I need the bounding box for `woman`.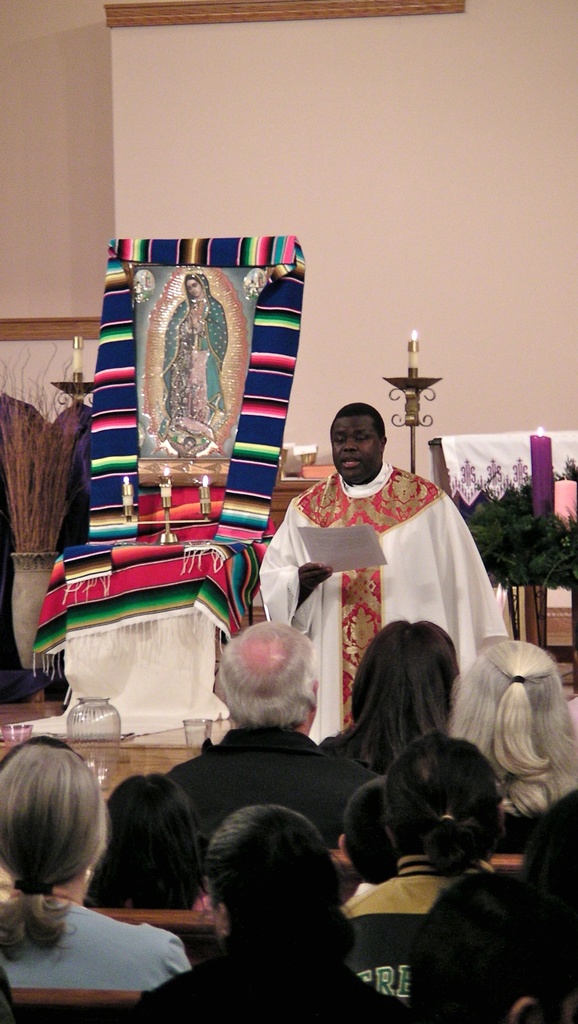
Here it is: l=0, t=723, r=151, b=993.
